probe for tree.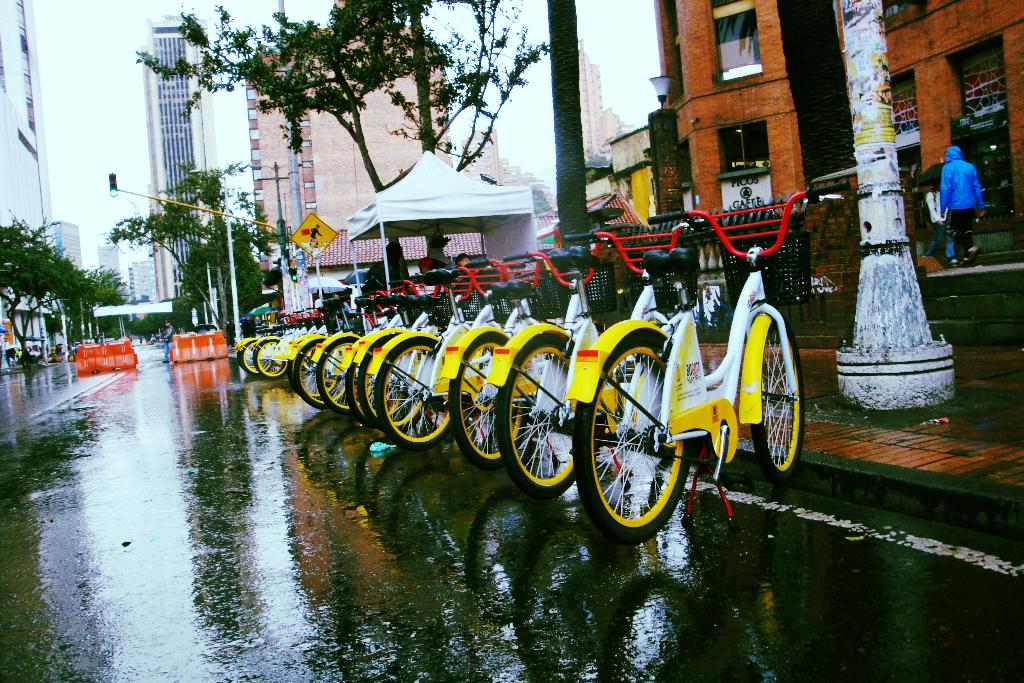
Probe result: 140, 4, 589, 252.
